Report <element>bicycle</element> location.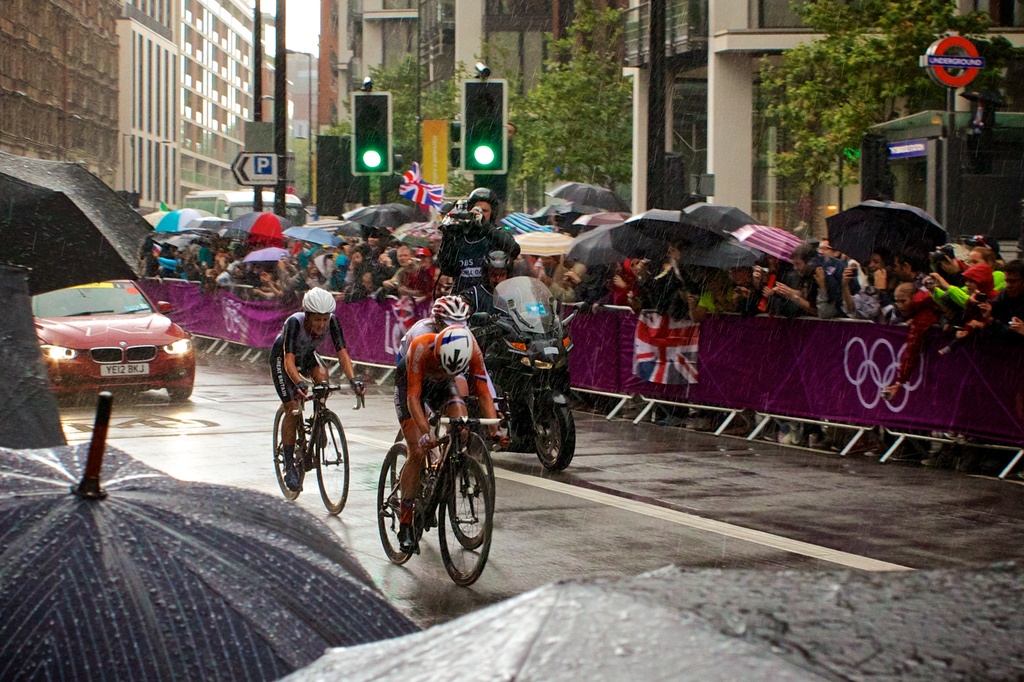
Report: x1=376 y1=399 x2=498 y2=598.
